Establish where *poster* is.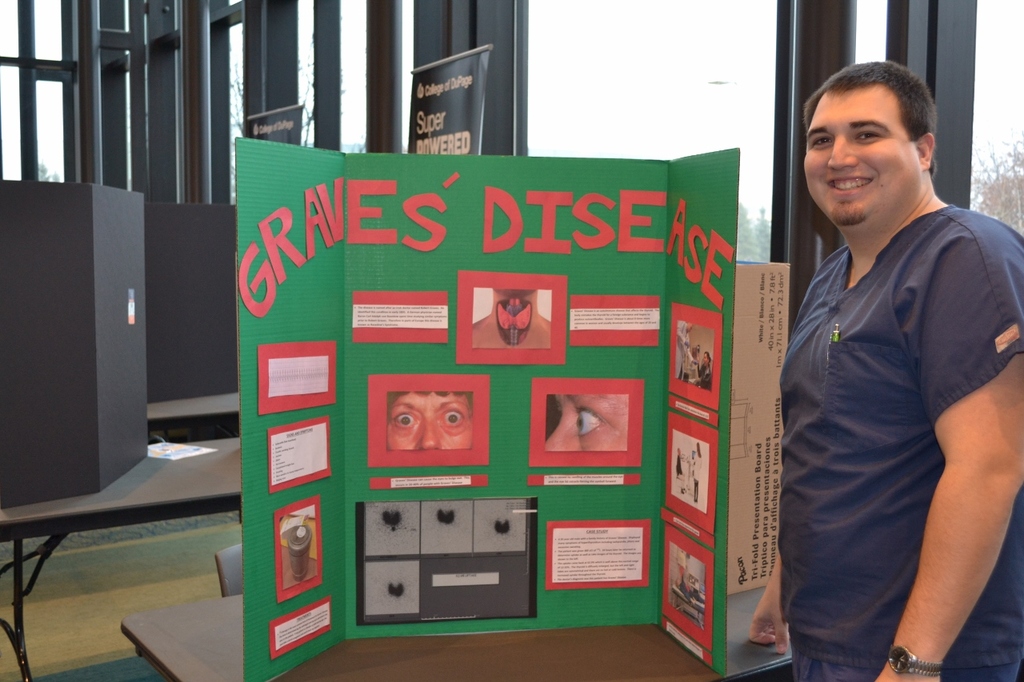
Established at detection(544, 397, 626, 454).
